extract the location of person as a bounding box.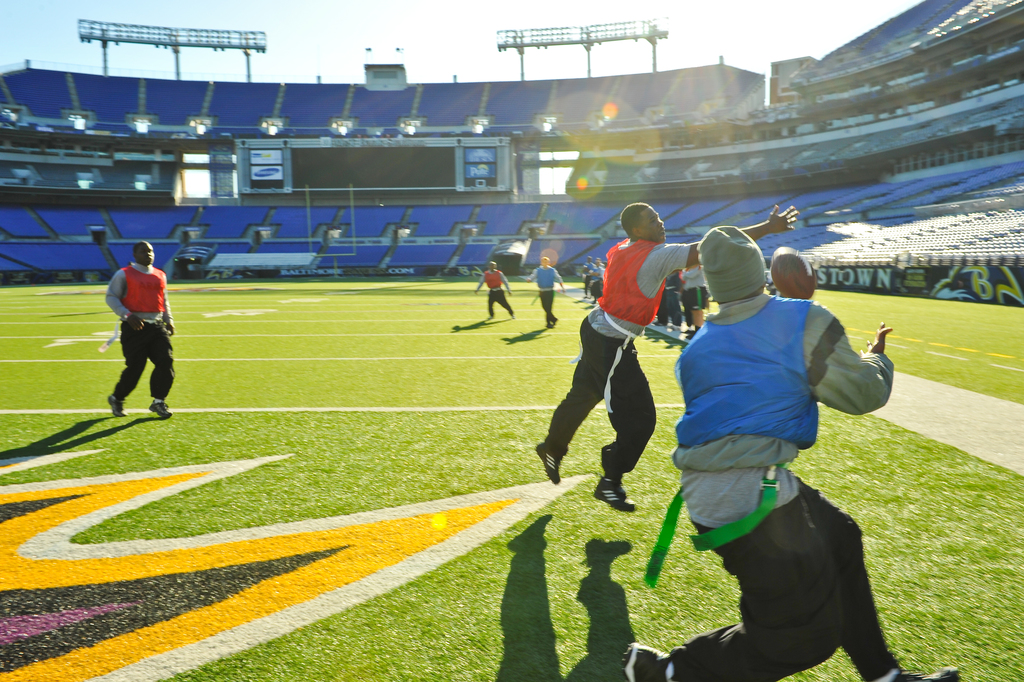
bbox(591, 258, 613, 306).
